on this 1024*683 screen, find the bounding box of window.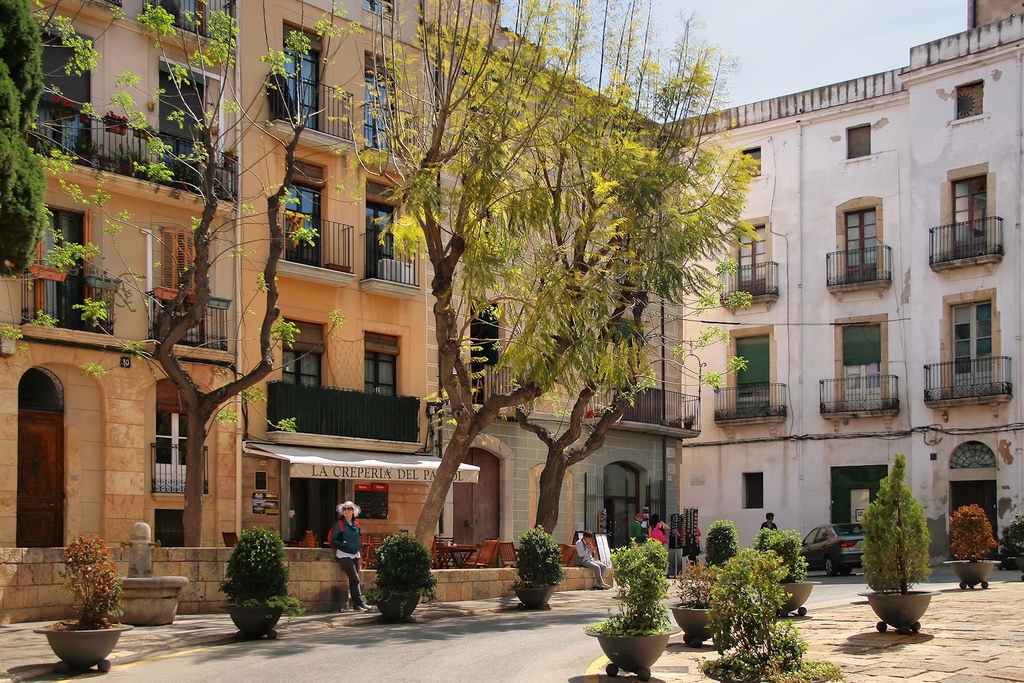
Bounding box: crop(362, 0, 397, 22).
